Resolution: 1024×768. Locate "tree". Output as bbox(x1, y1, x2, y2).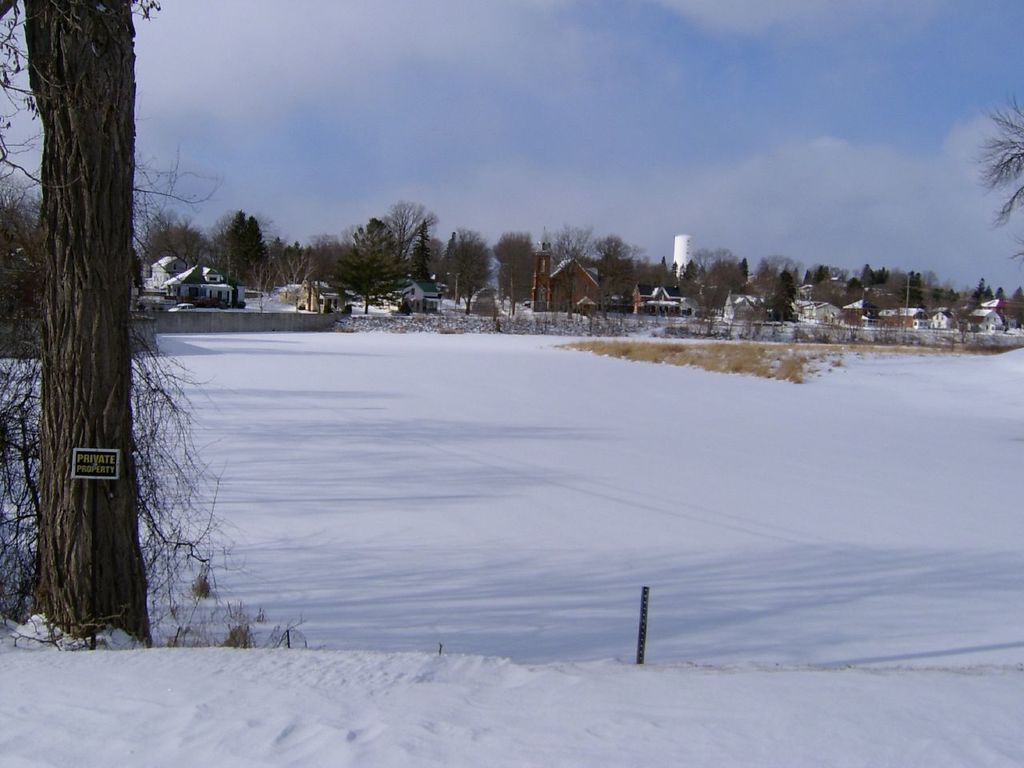
bbox(971, 91, 1023, 269).
